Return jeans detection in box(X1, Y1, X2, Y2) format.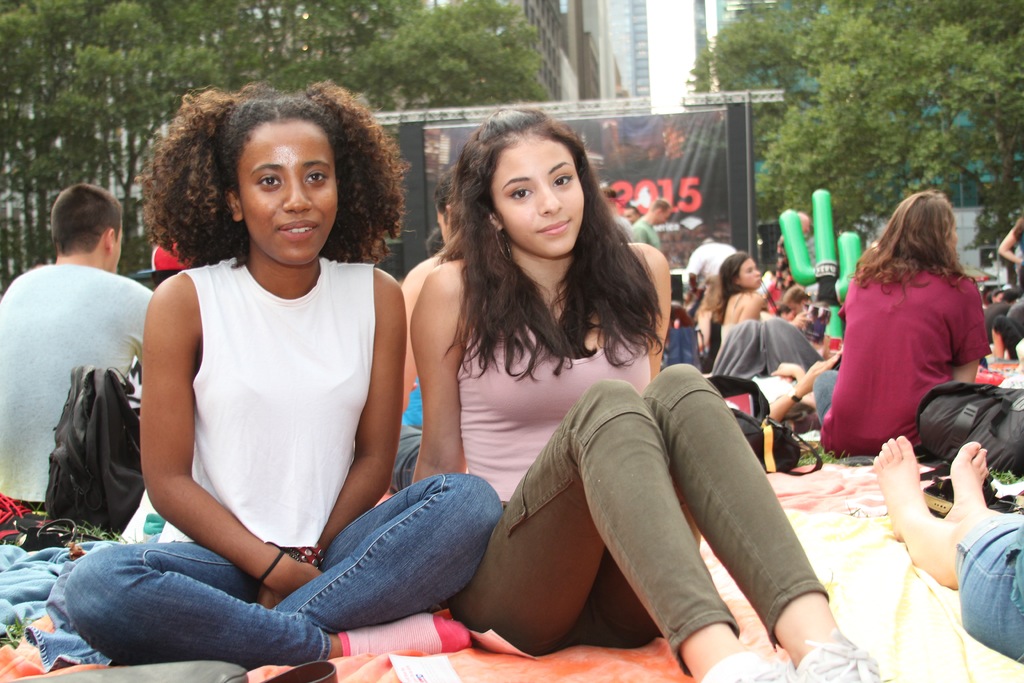
box(460, 352, 834, 677).
